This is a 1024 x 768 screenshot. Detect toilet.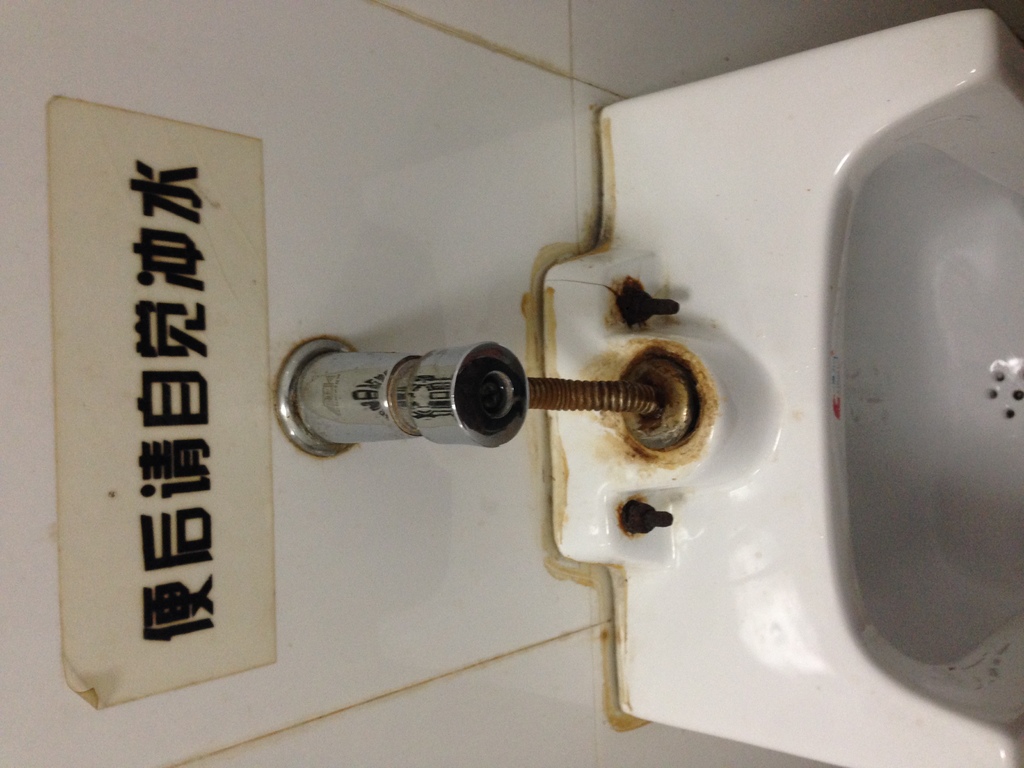
x1=541 y1=6 x2=1023 y2=767.
